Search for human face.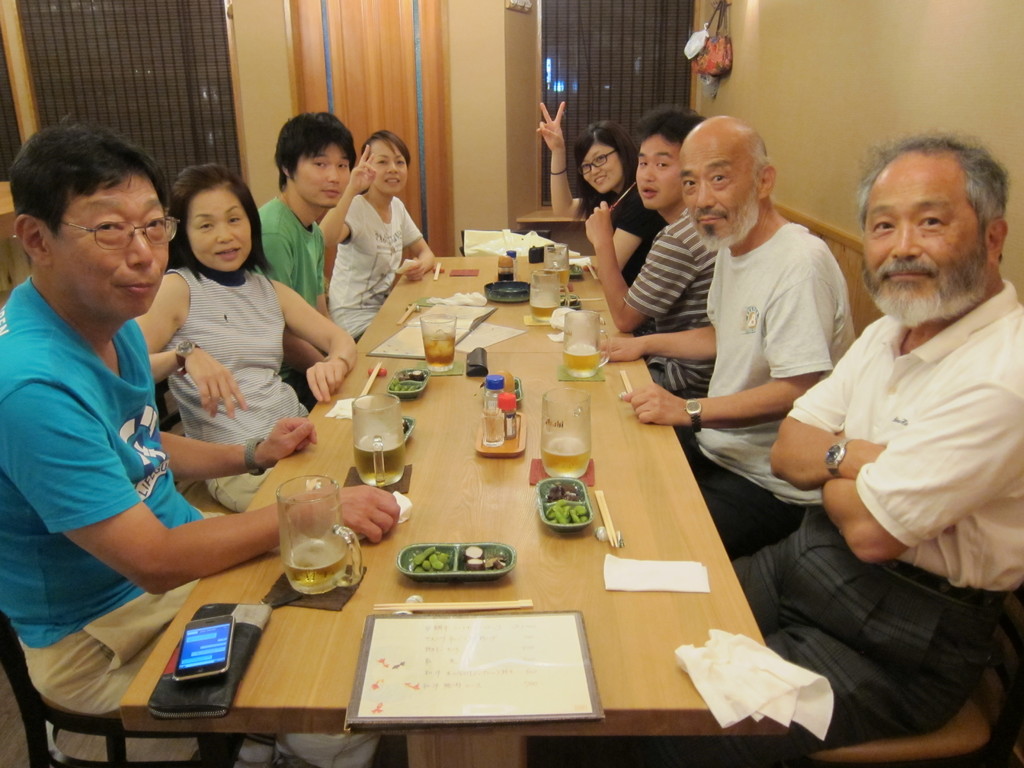
Found at 582, 142, 622, 193.
